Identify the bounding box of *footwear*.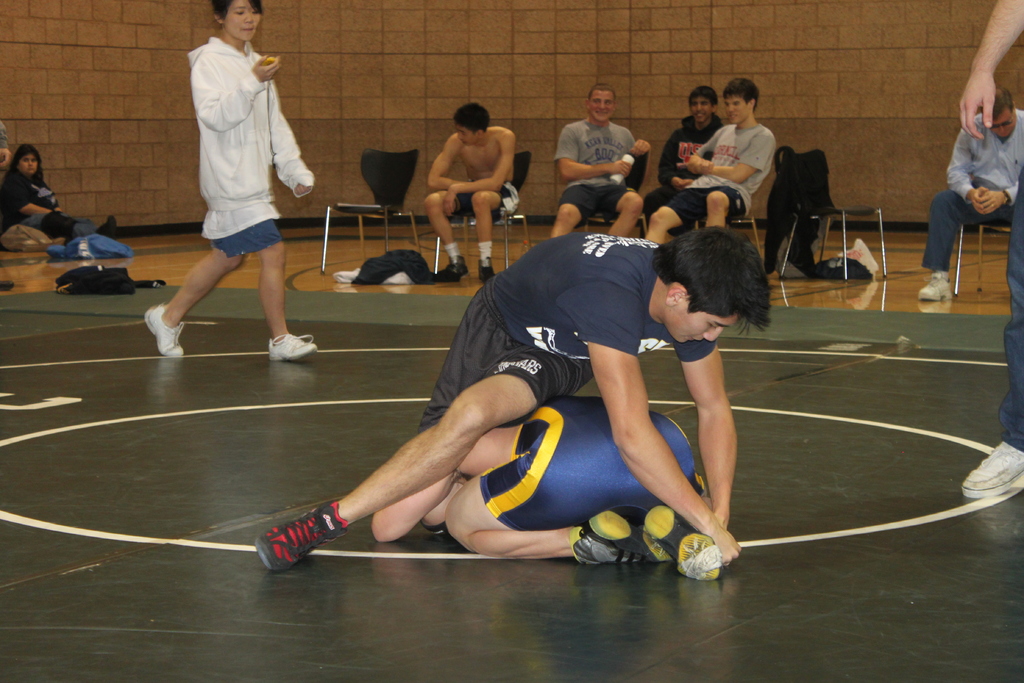
568, 501, 674, 564.
